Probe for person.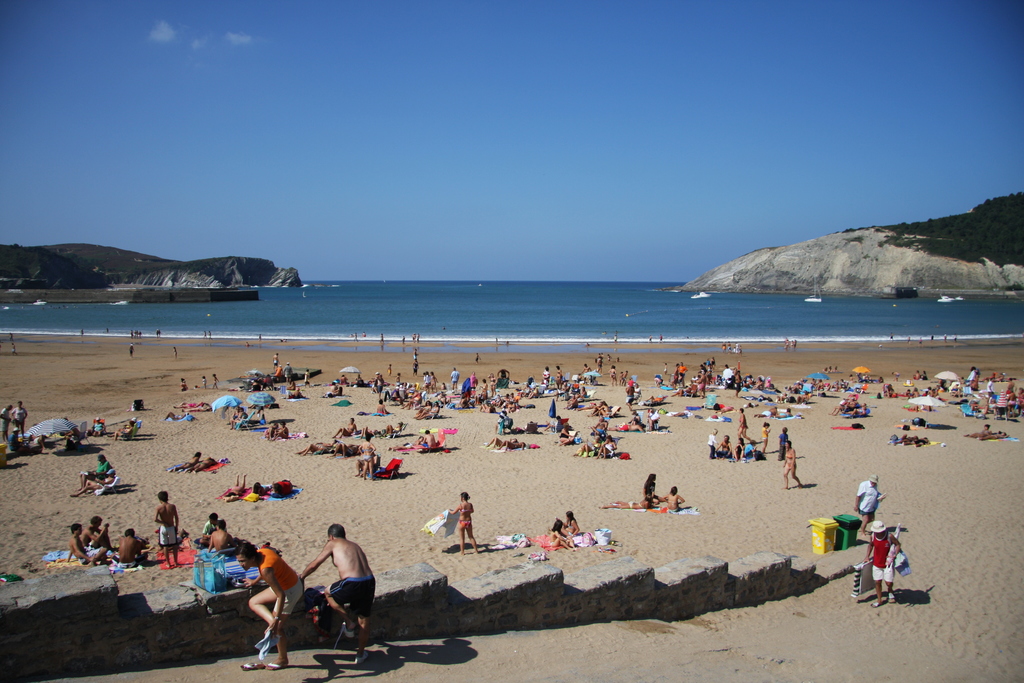
Probe result: box=[230, 537, 310, 674].
